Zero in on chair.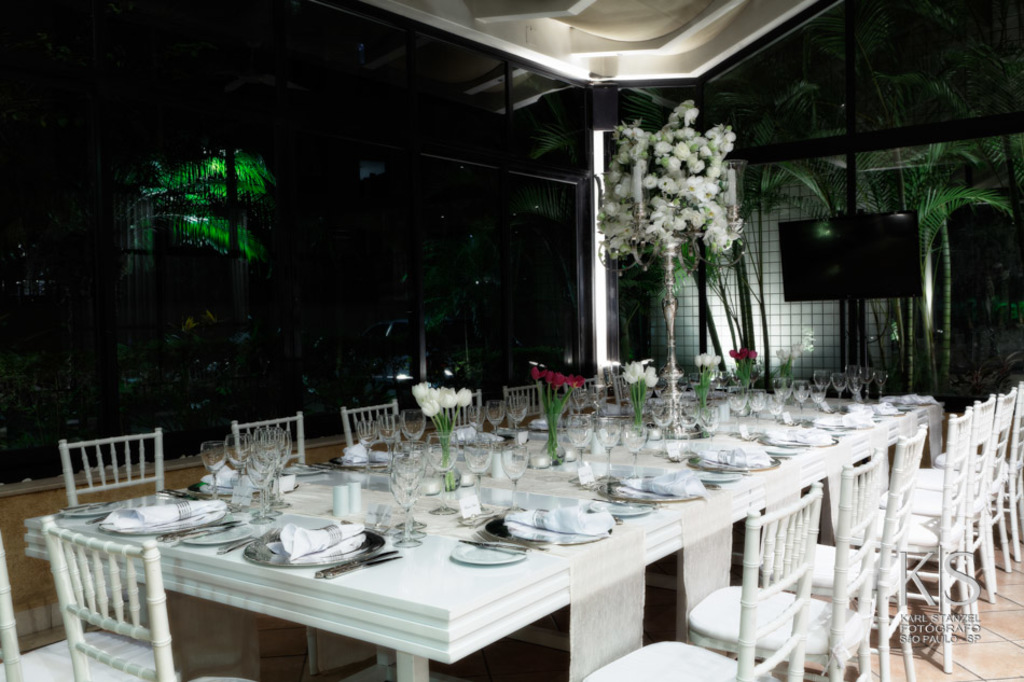
Zeroed in: <bbox>583, 479, 818, 681</bbox>.
